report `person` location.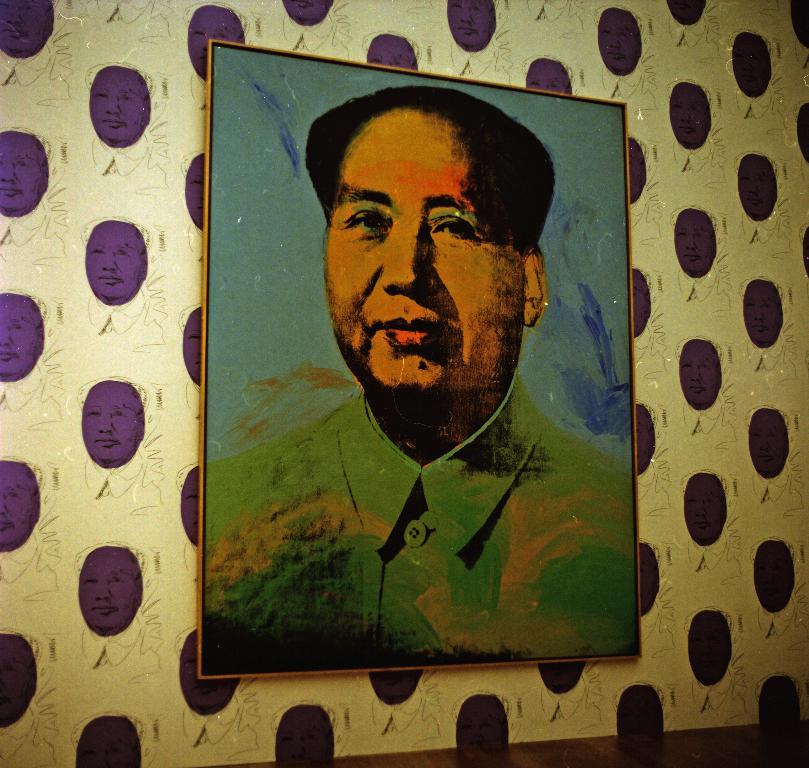
Report: 208,84,633,667.
